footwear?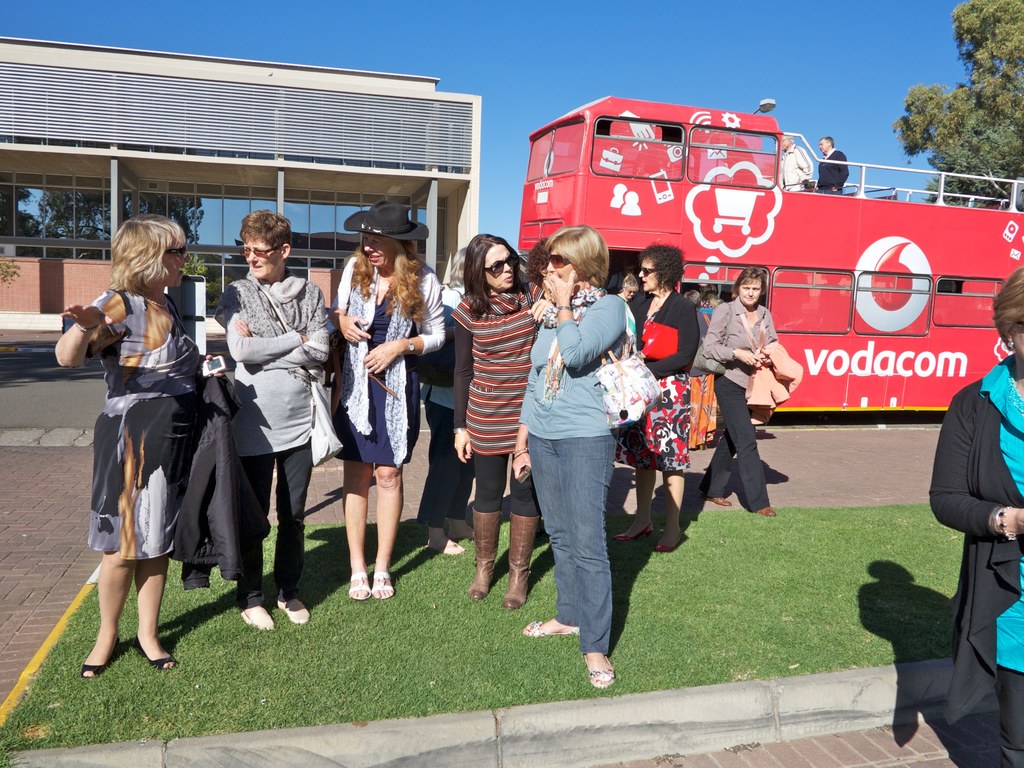
509, 510, 541, 611
